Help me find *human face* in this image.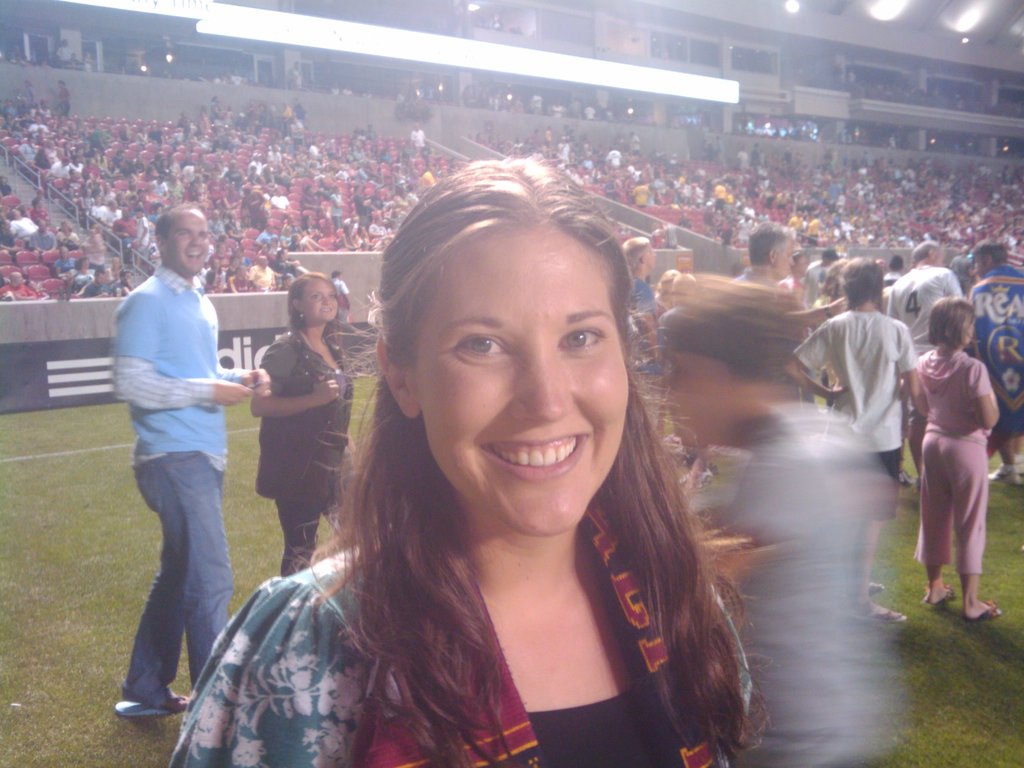
Found it: rect(419, 222, 627, 538).
